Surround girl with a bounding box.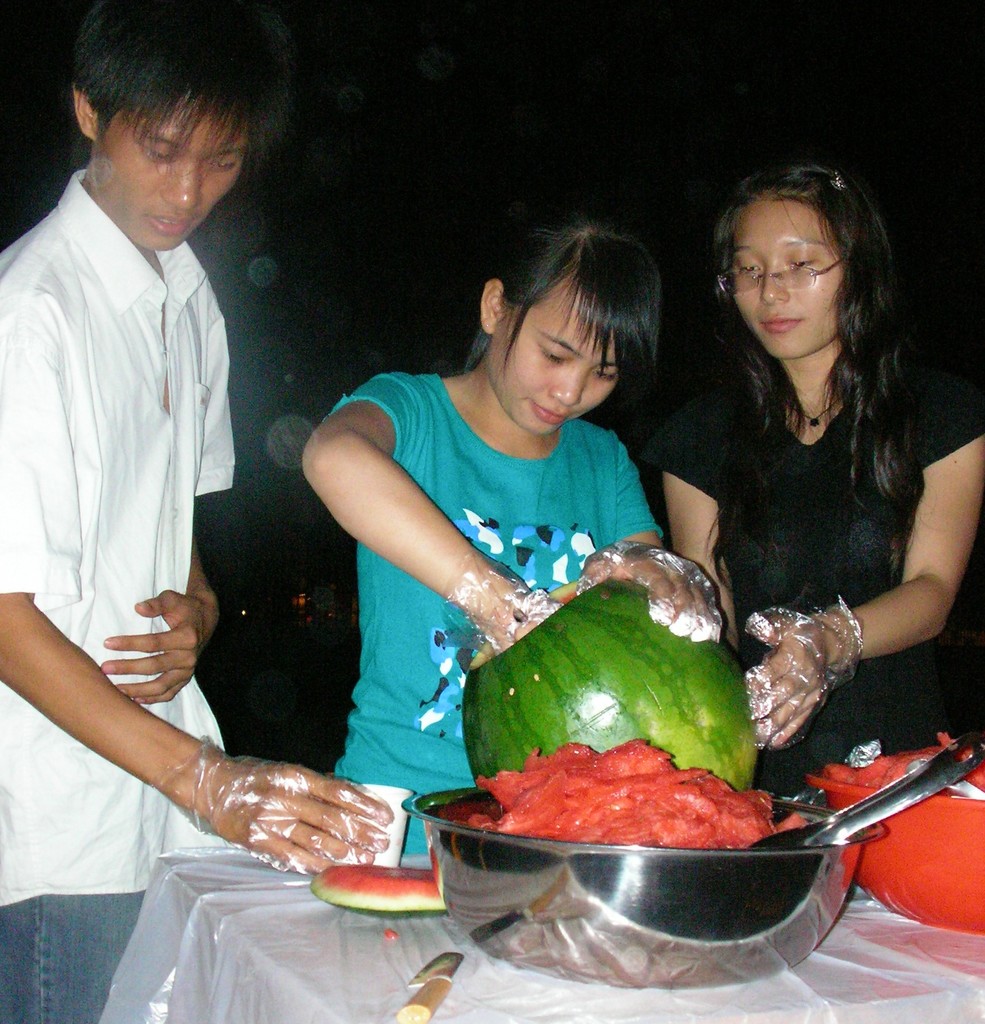
(left=641, top=166, right=984, bottom=799).
